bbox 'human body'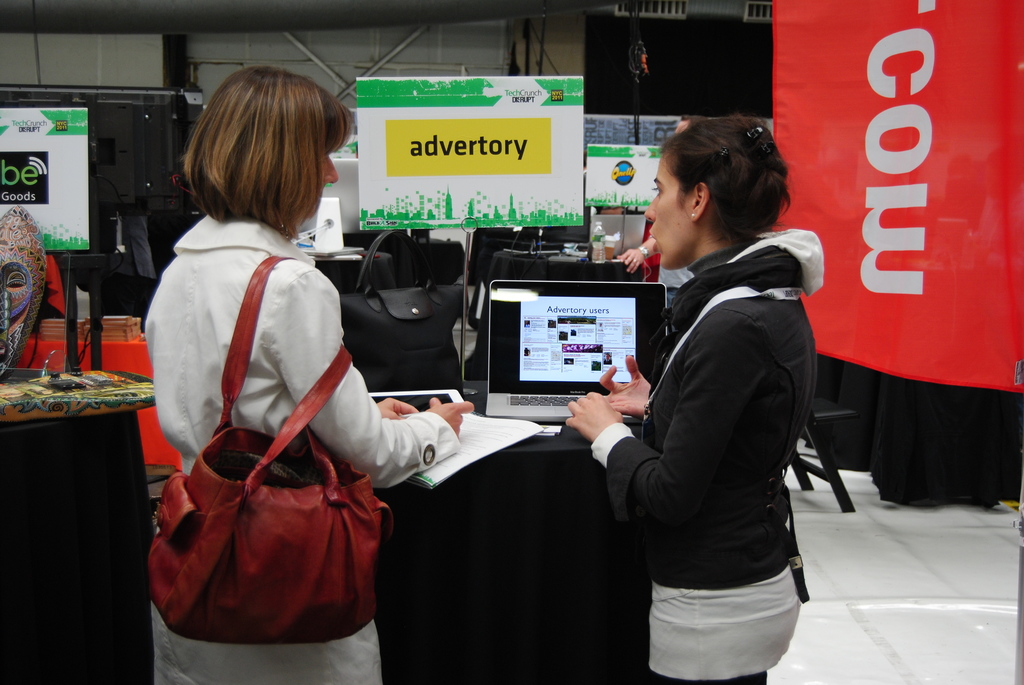
<region>148, 61, 472, 684</region>
